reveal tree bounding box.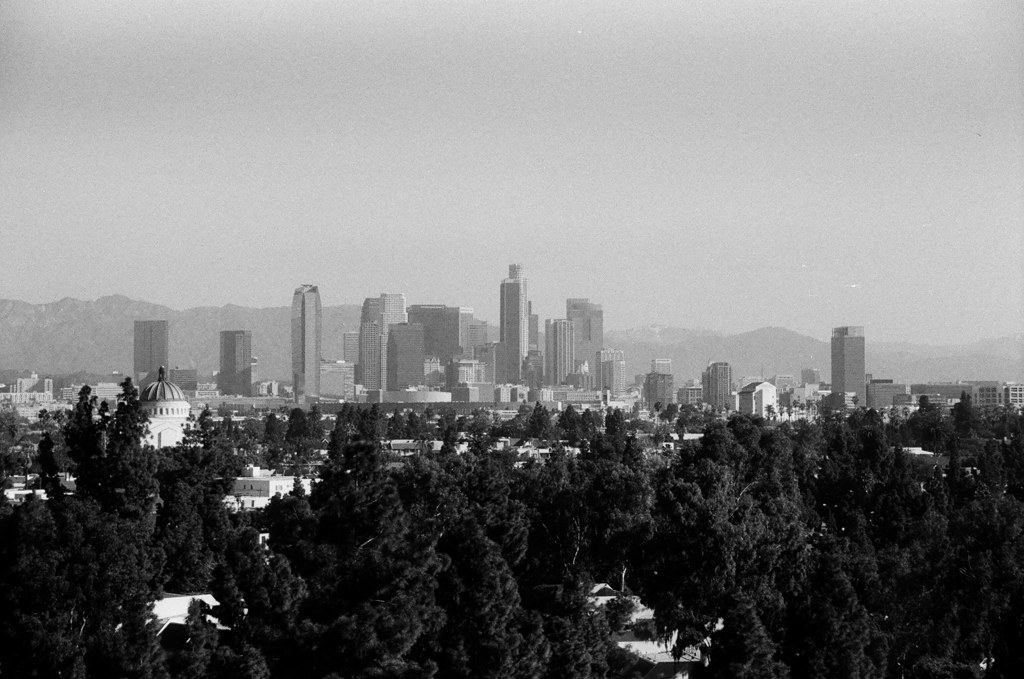
Revealed: 650/399/668/424.
